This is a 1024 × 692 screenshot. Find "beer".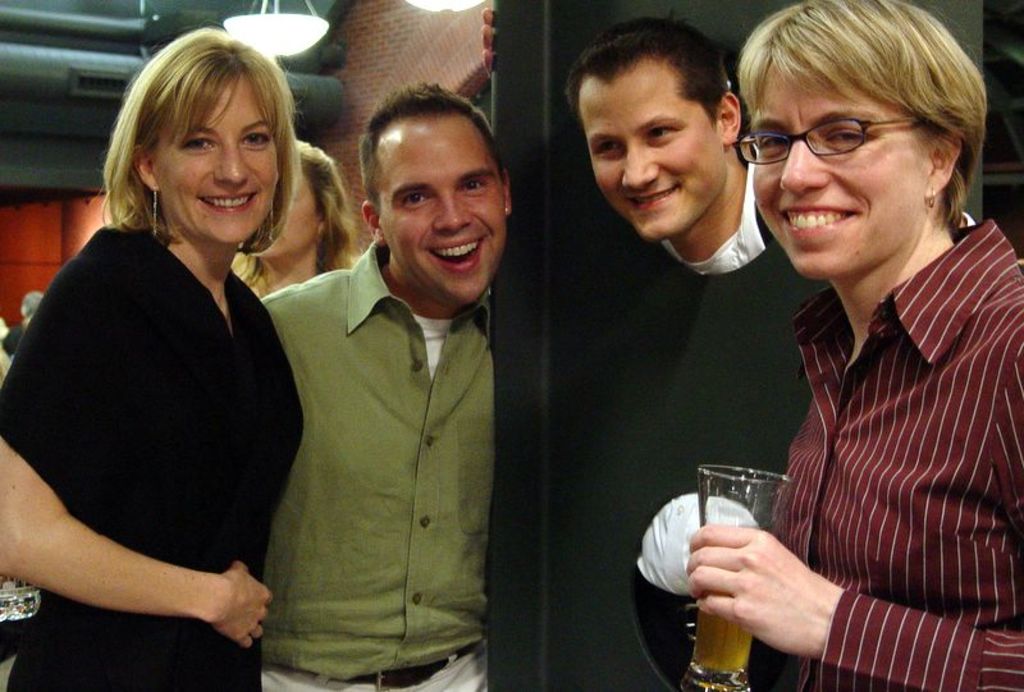
Bounding box: (673,459,794,691).
